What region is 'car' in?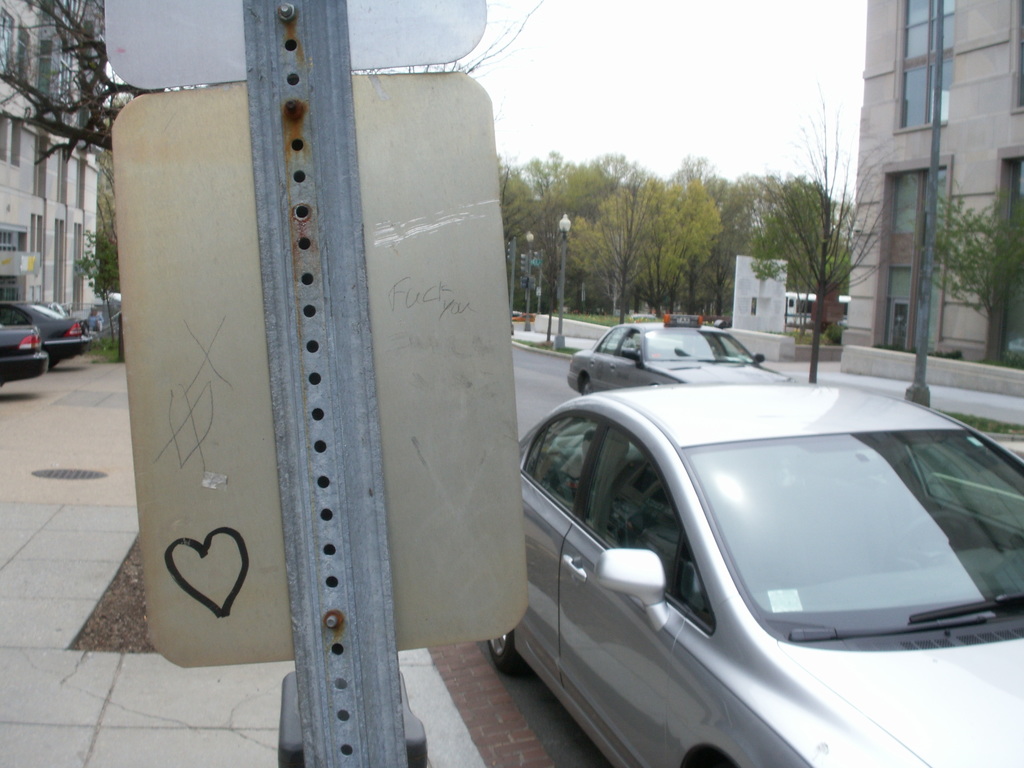
box(566, 314, 790, 399).
